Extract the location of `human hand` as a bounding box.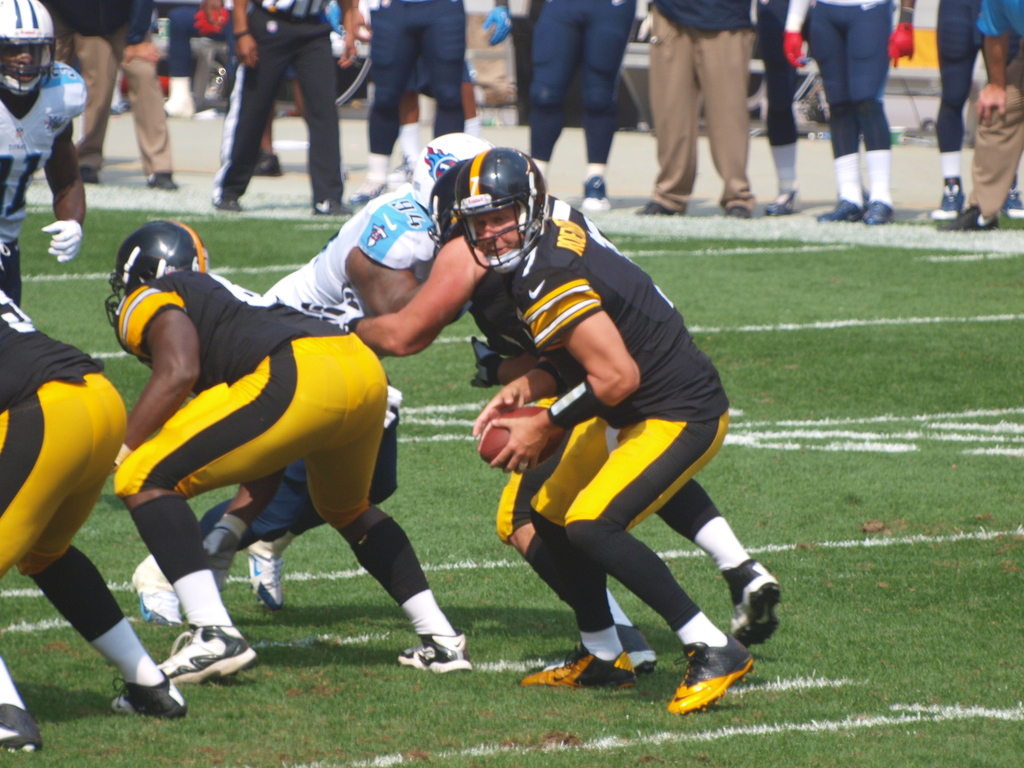
(348, 6, 367, 35).
